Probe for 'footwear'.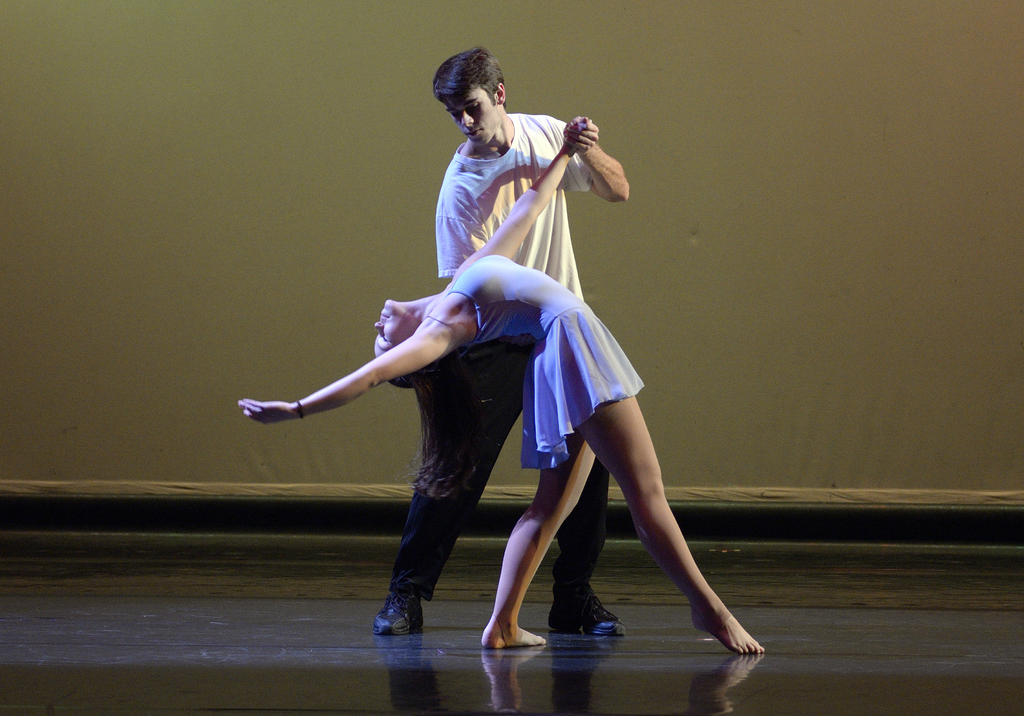
Probe result: 372, 588, 426, 635.
